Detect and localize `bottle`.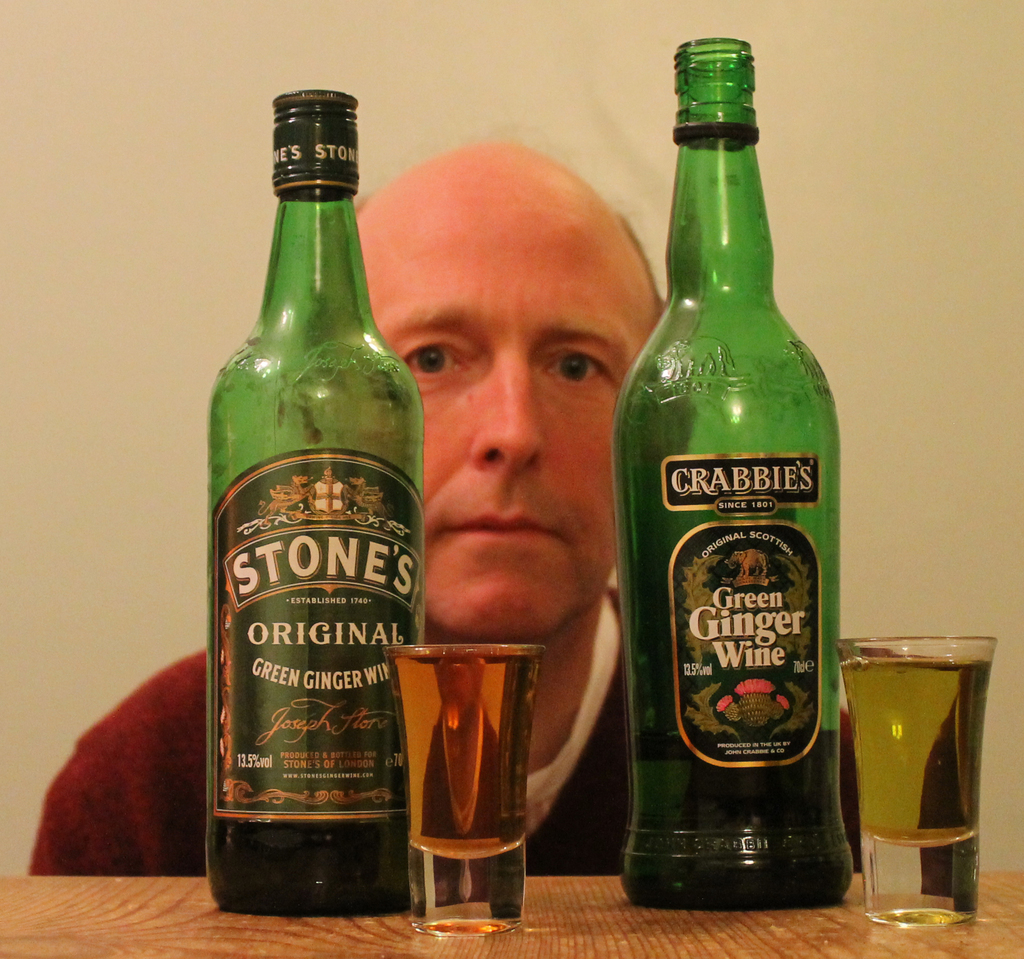
Localized at detection(207, 92, 429, 917).
